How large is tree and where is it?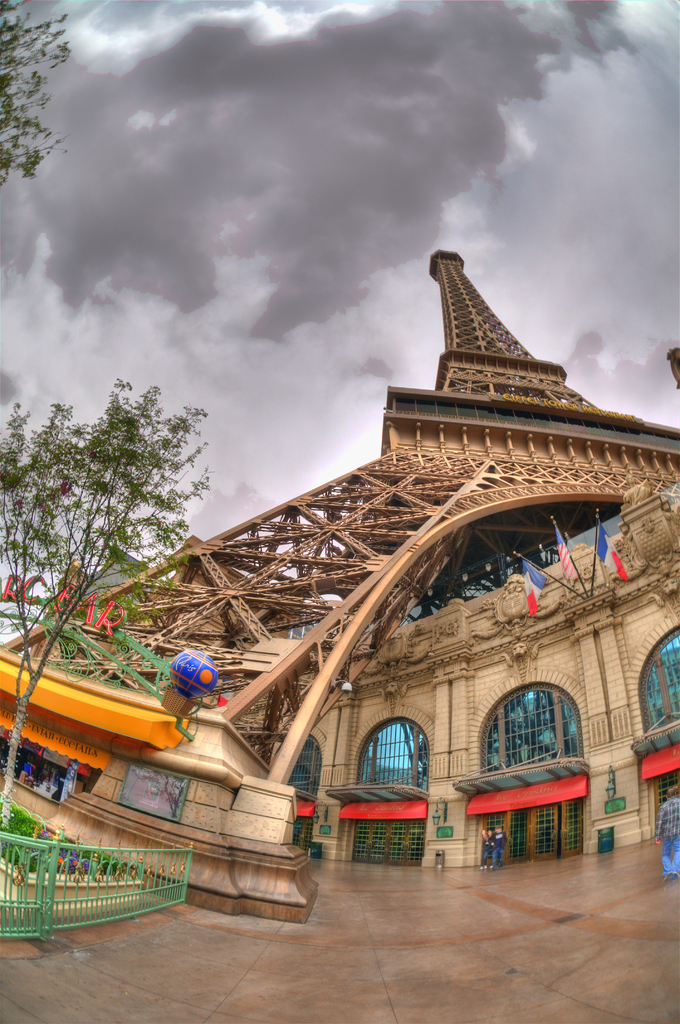
Bounding box: <box>0,378,222,840</box>.
